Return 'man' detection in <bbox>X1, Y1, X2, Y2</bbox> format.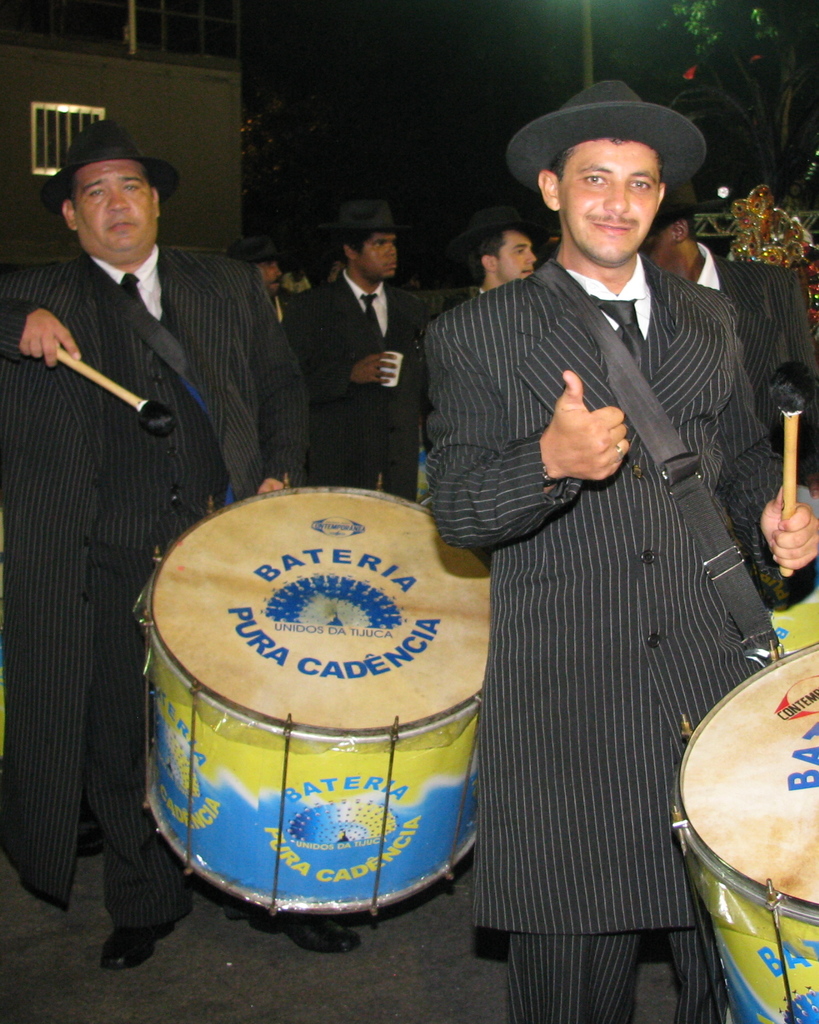
<bbox>407, 68, 760, 1005</bbox>.
